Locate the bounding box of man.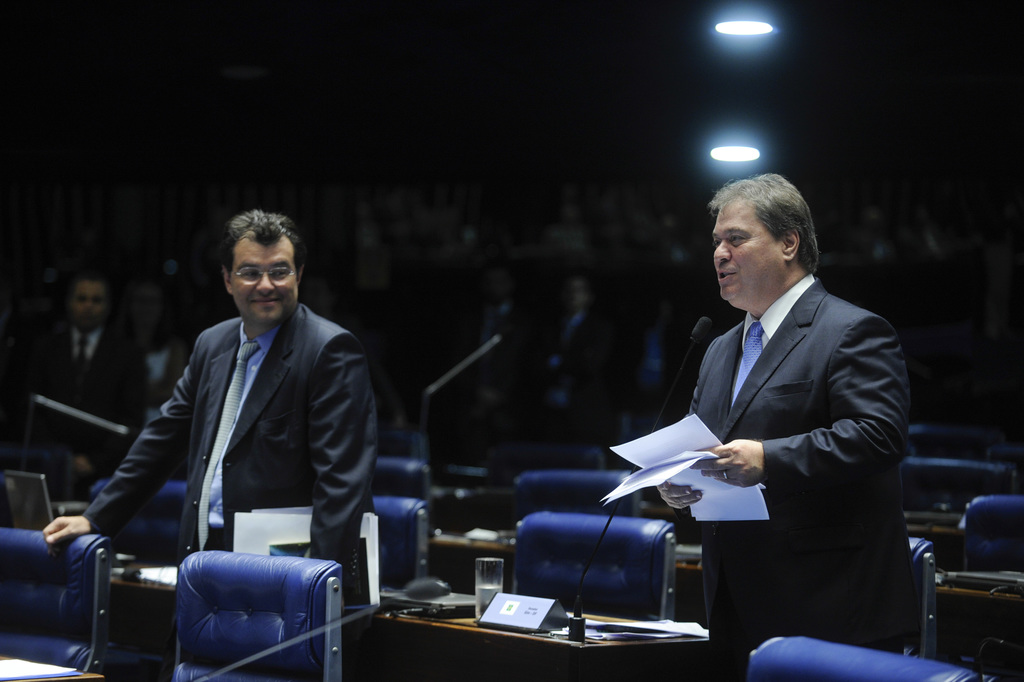
Bounding box: x1=17 y1=265 x2=149 y2=484.
